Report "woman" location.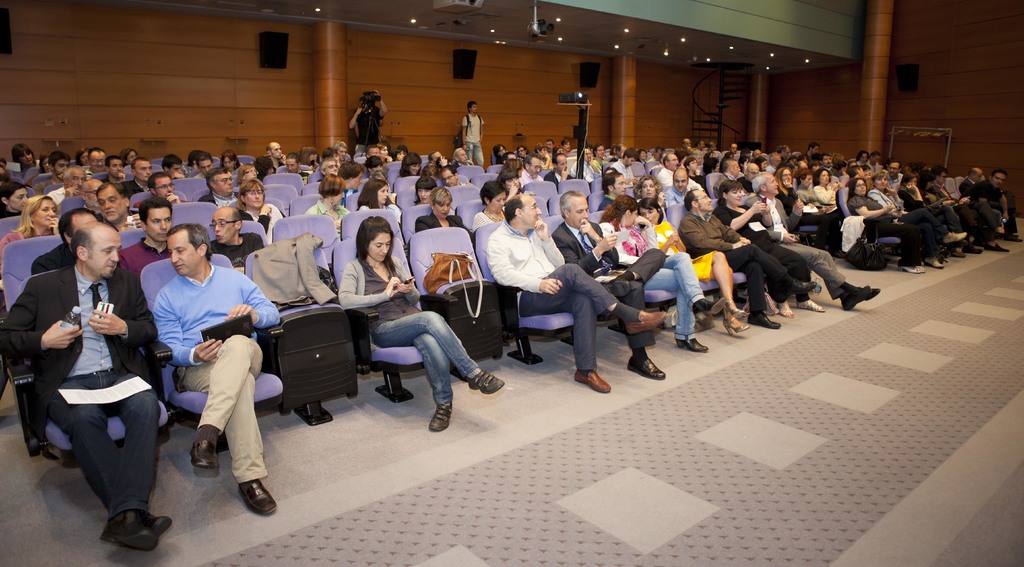
Report: x1=810, y1=170, x2=842, y2=217.
